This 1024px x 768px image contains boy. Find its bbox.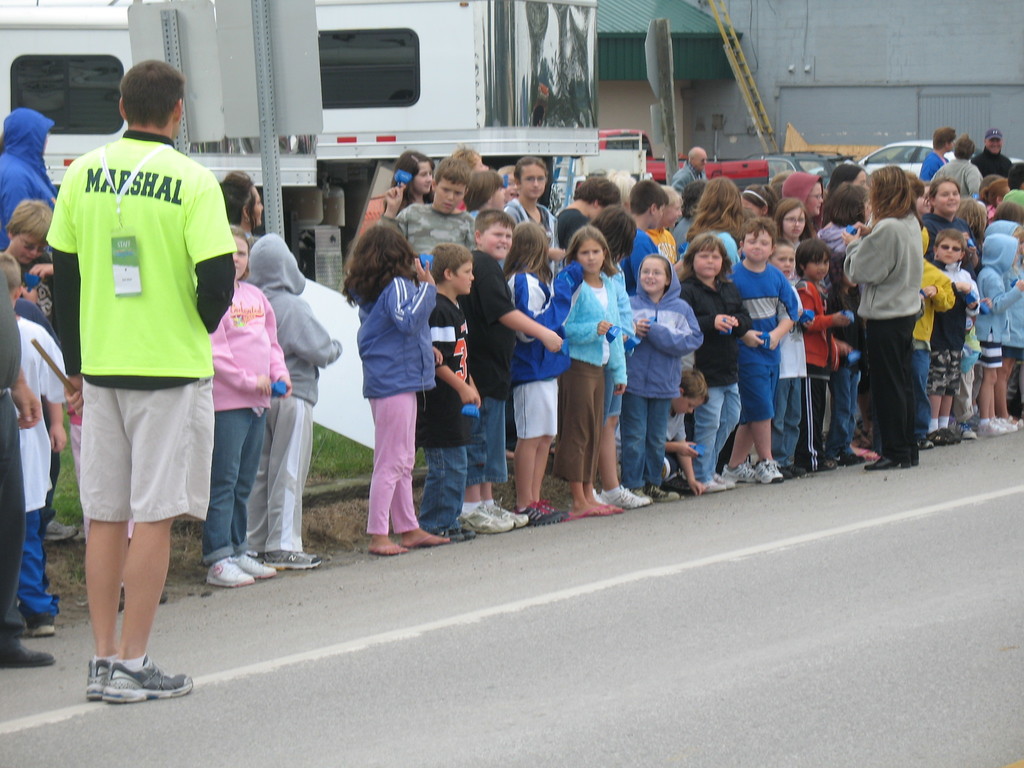
detection(977, 236, 1023, 442).
